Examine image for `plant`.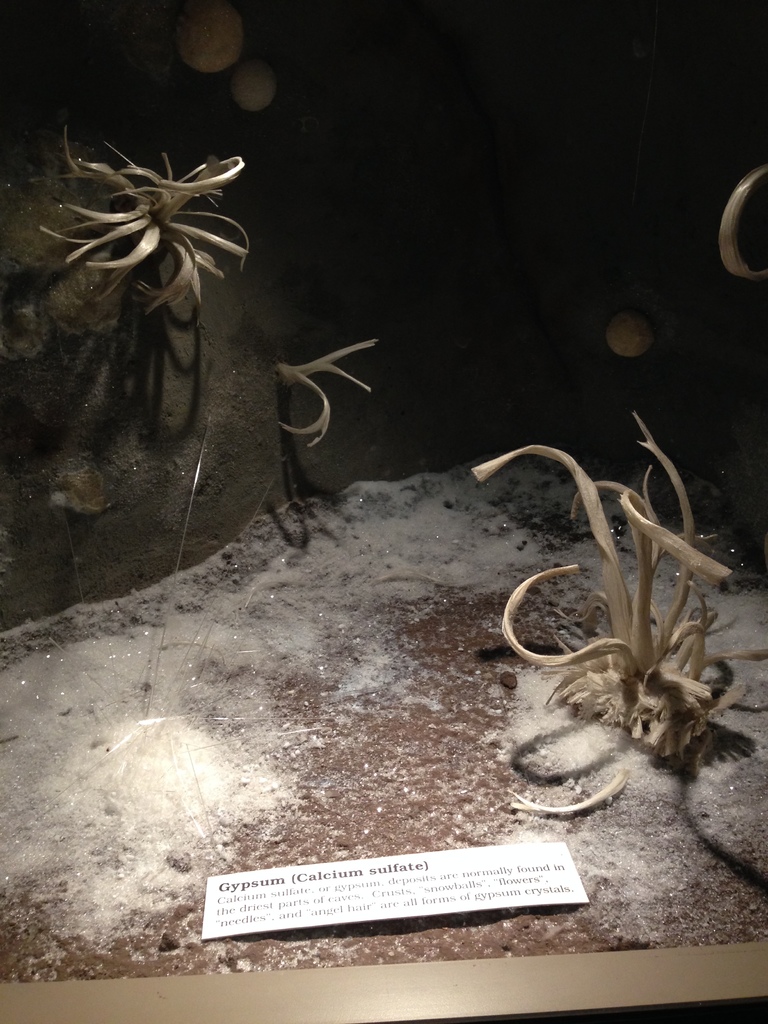
Examination result: select_region(246, 326, 384, 452).
